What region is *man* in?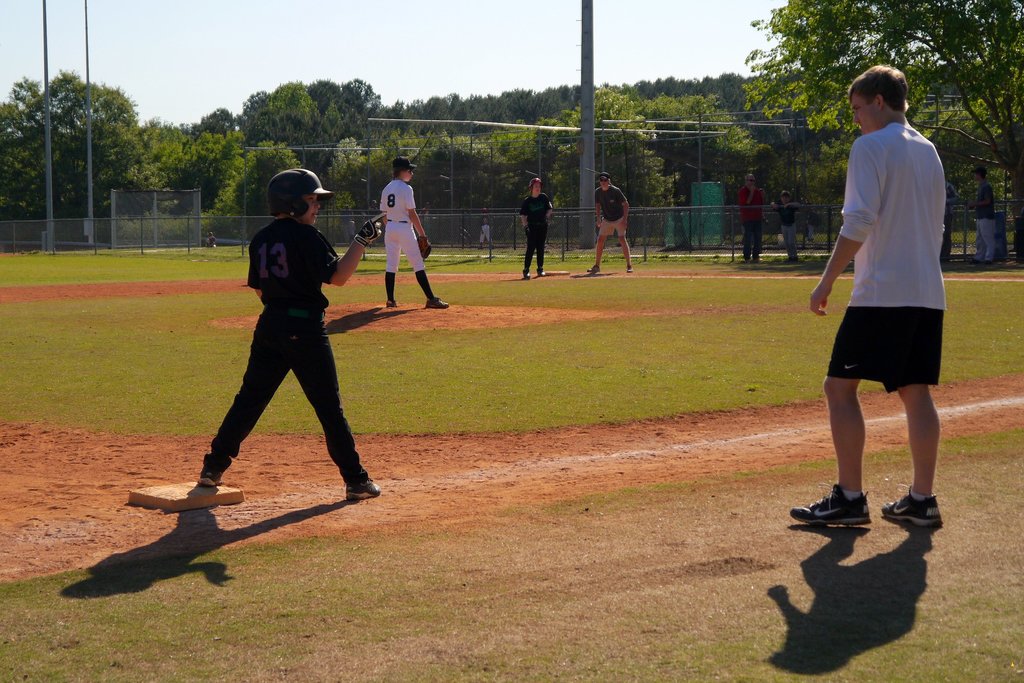
select_region(374, 155, 450, 311).
